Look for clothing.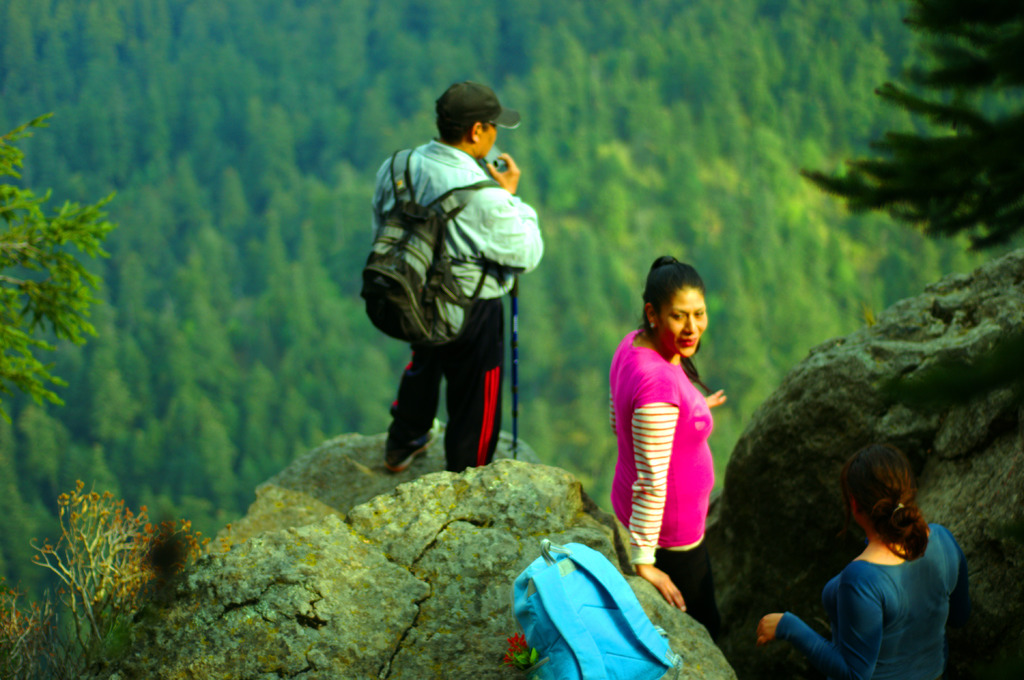
Found: bbox=(627, 326, 742, 562).
